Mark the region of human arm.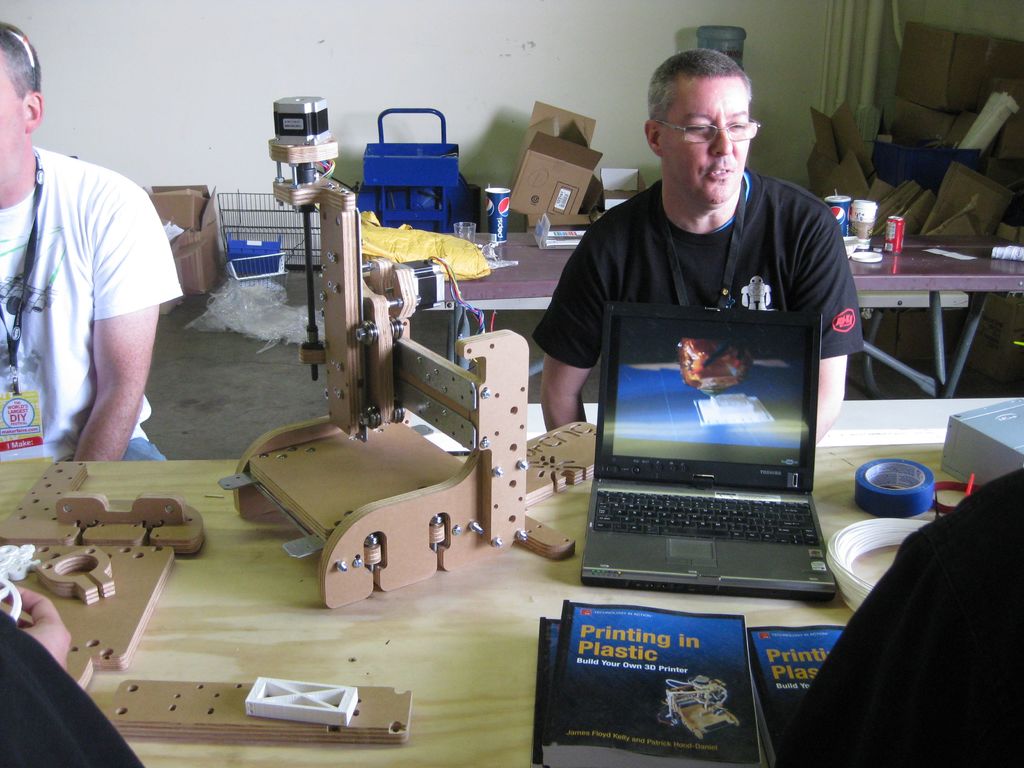
Region: bbox=[814, 209, 863, 447].
